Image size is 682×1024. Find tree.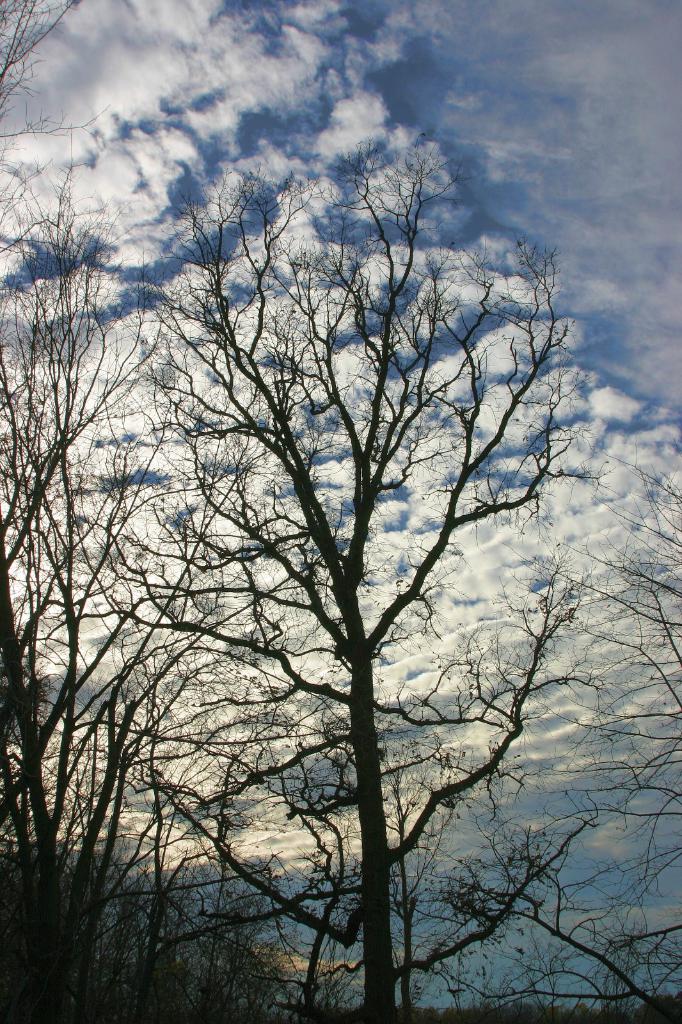
BBox(161, 829, 301, 1023).
